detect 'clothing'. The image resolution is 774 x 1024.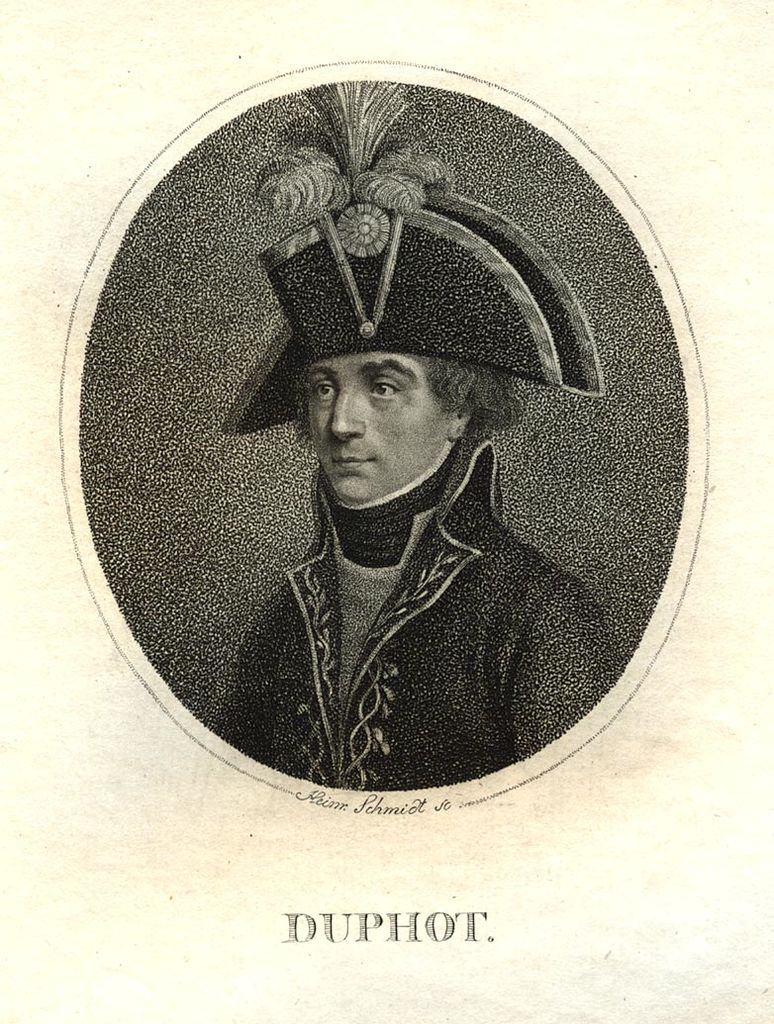
(187, 357, 628, 809).
